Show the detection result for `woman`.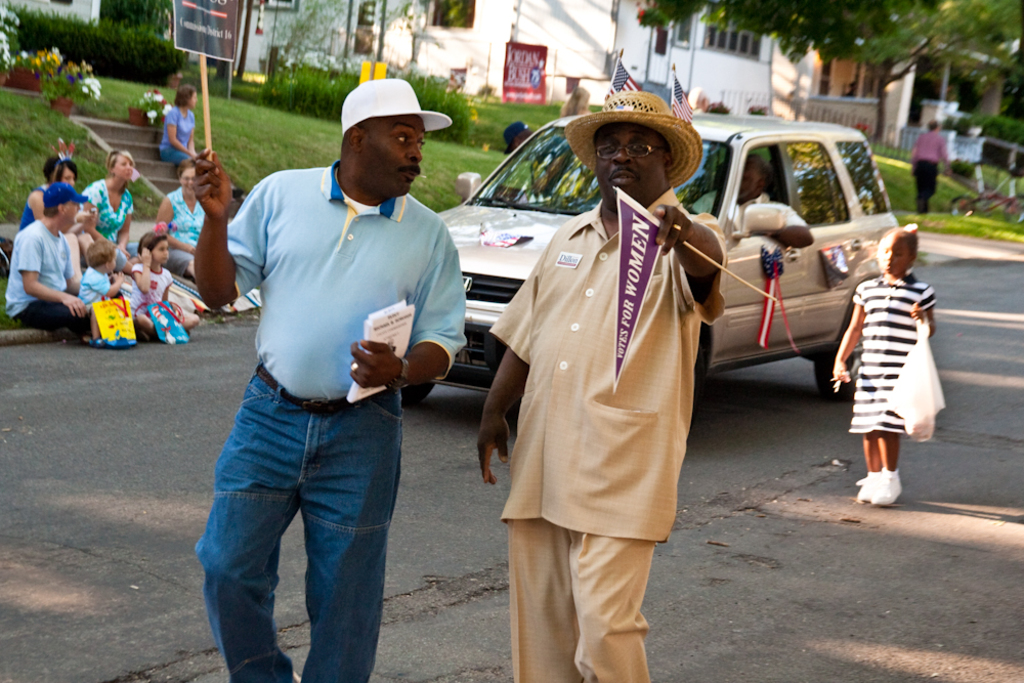
bbox=(153, 73, 198, 159).
